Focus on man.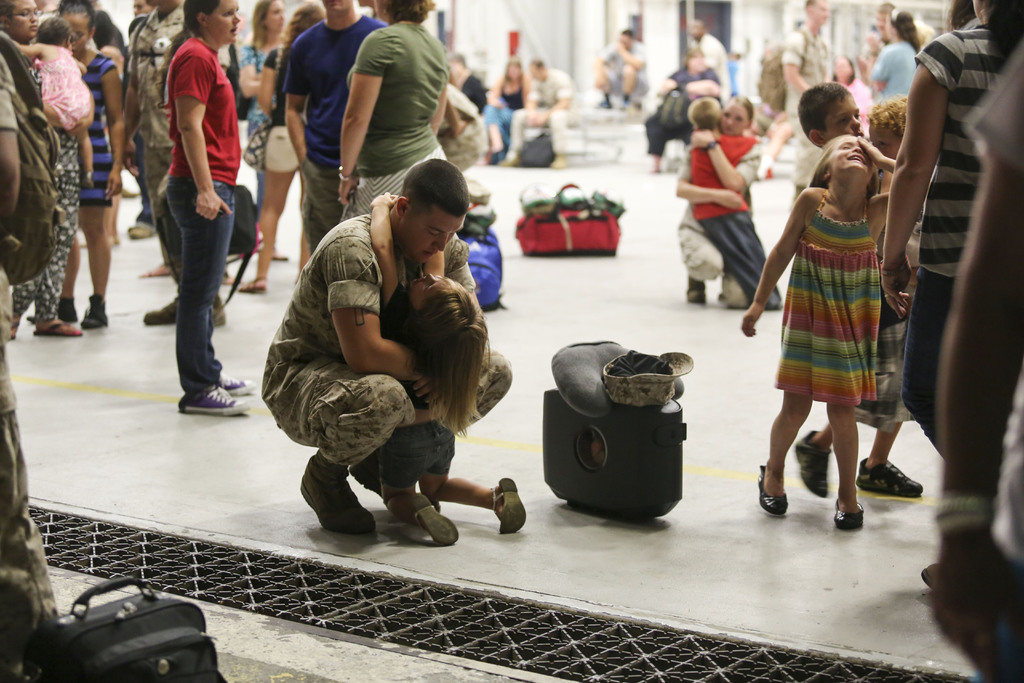
Focused at (780, 0, 829, 199).
